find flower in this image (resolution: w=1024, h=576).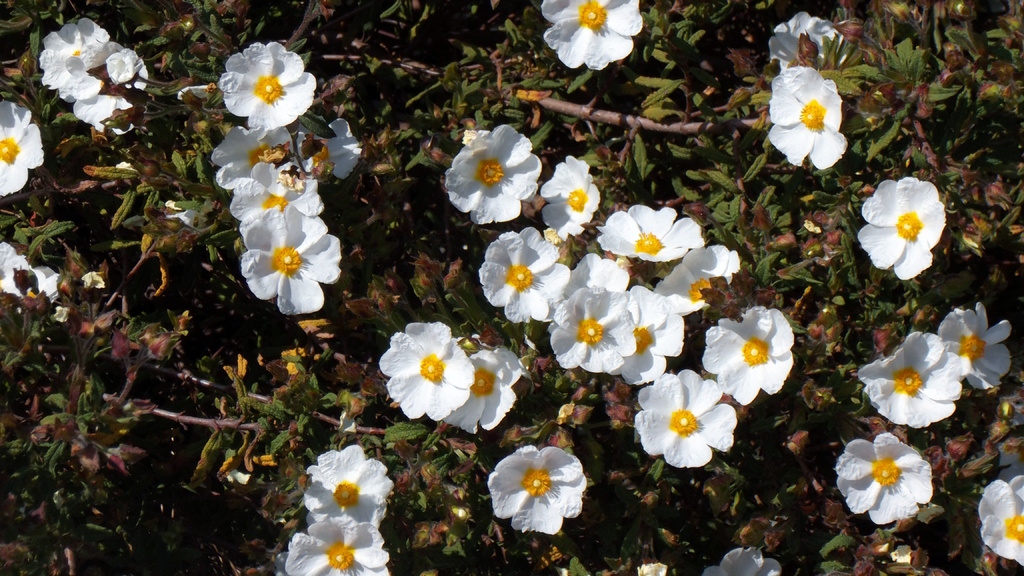
(x1=229, y1=164, x2=325, y2=225).
